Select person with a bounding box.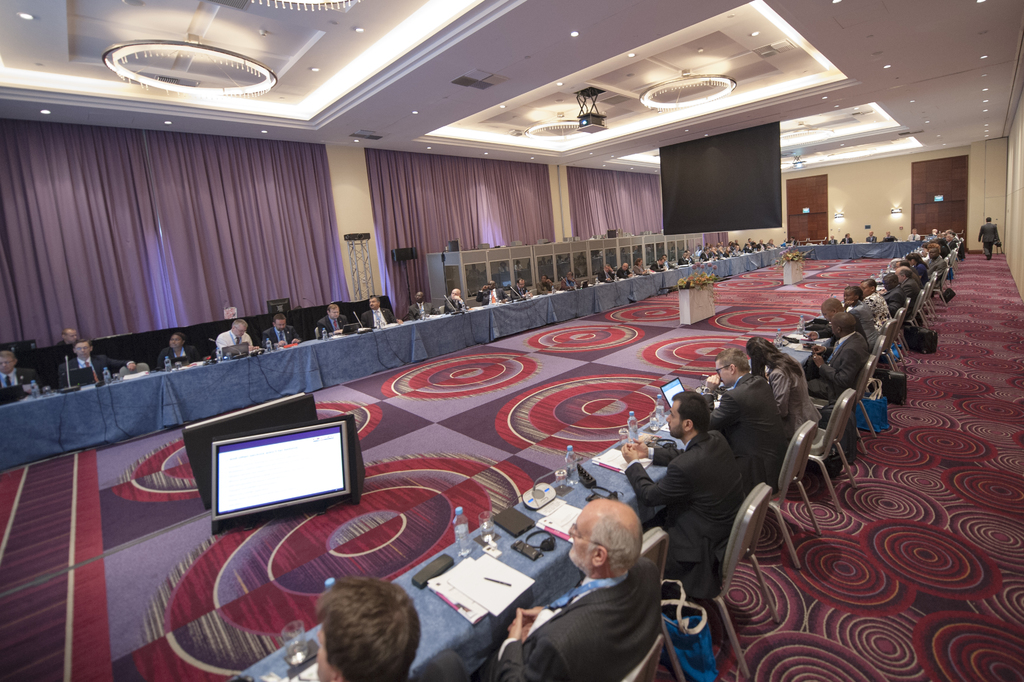
{"left": 634, "top": 254, "right": 650, "bottom": 278}.
